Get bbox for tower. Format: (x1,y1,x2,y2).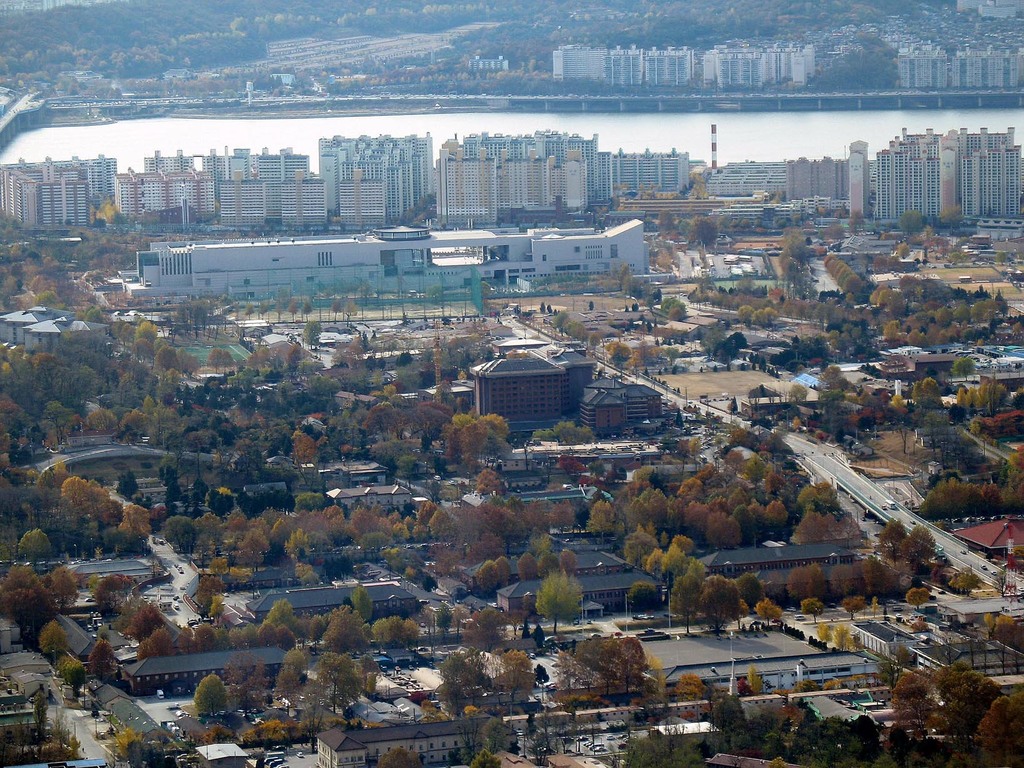
(715,52,772,94).
